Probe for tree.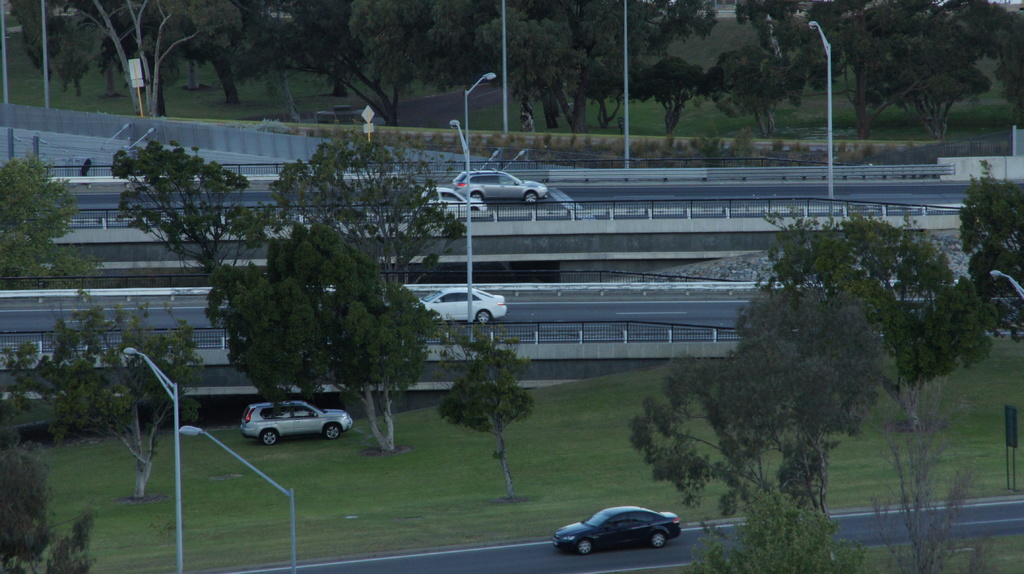
Probe result: 0:297:202:507.
